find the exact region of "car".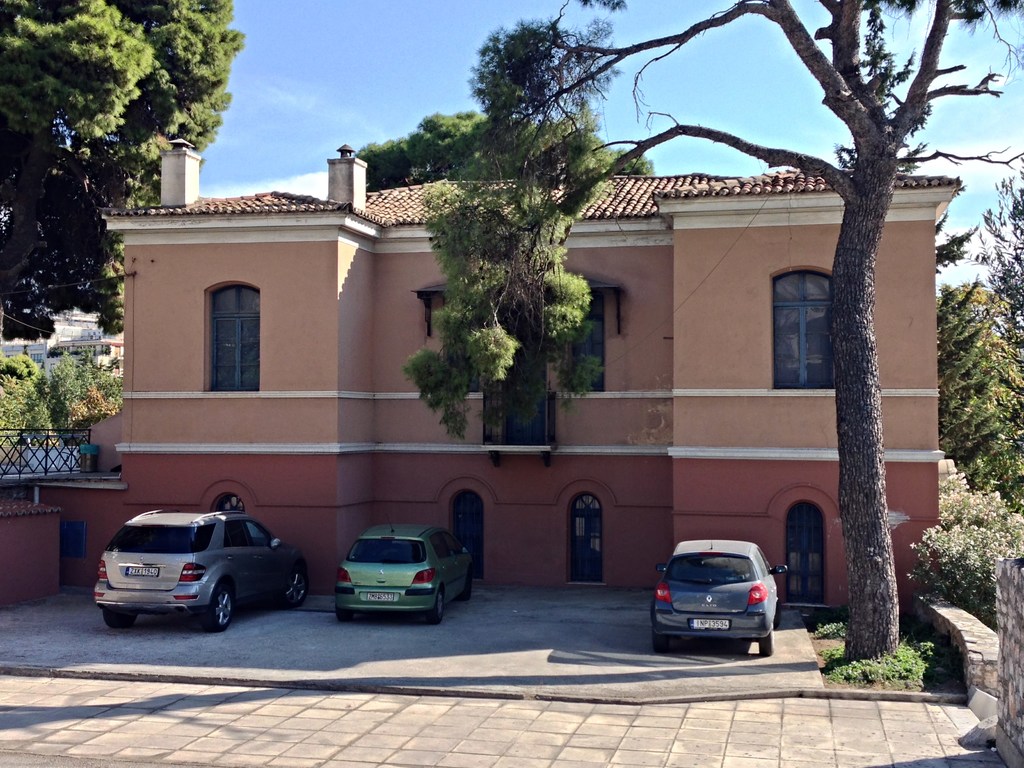
Exact region: <bbox>640, 543, 782, 666</bbox>.
